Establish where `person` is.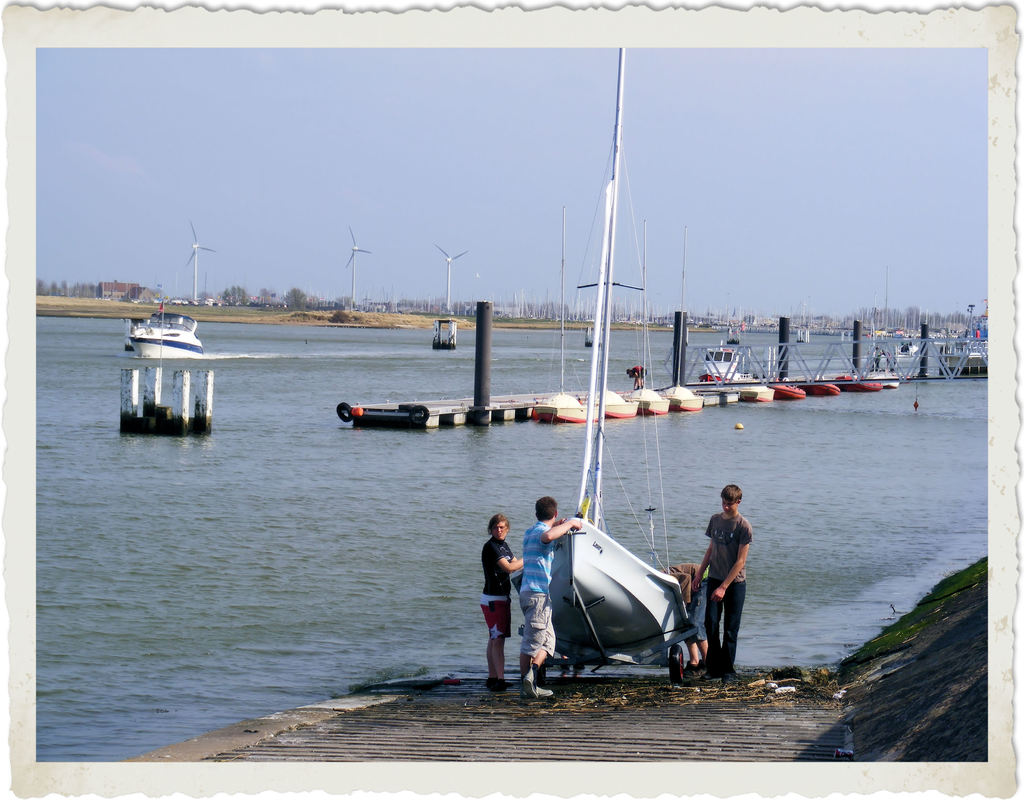
Established at bbox=(676, 476, 756, 692).
